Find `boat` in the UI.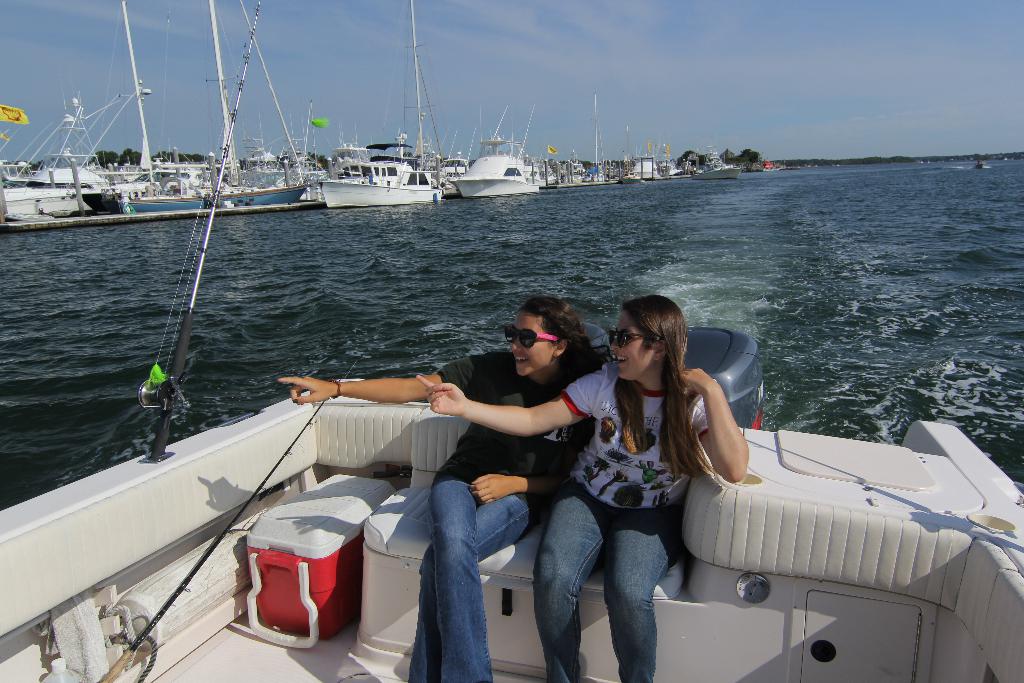
UI element at 452:104:543:208.
